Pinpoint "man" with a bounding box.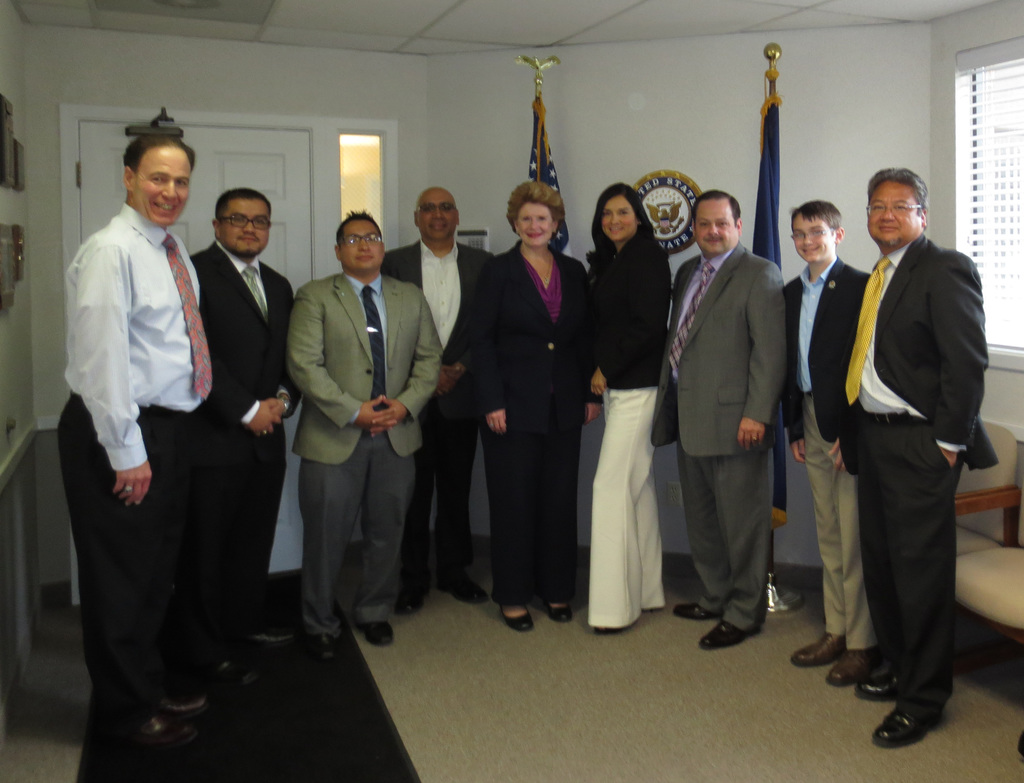
region(385, 182, 497, 618).
